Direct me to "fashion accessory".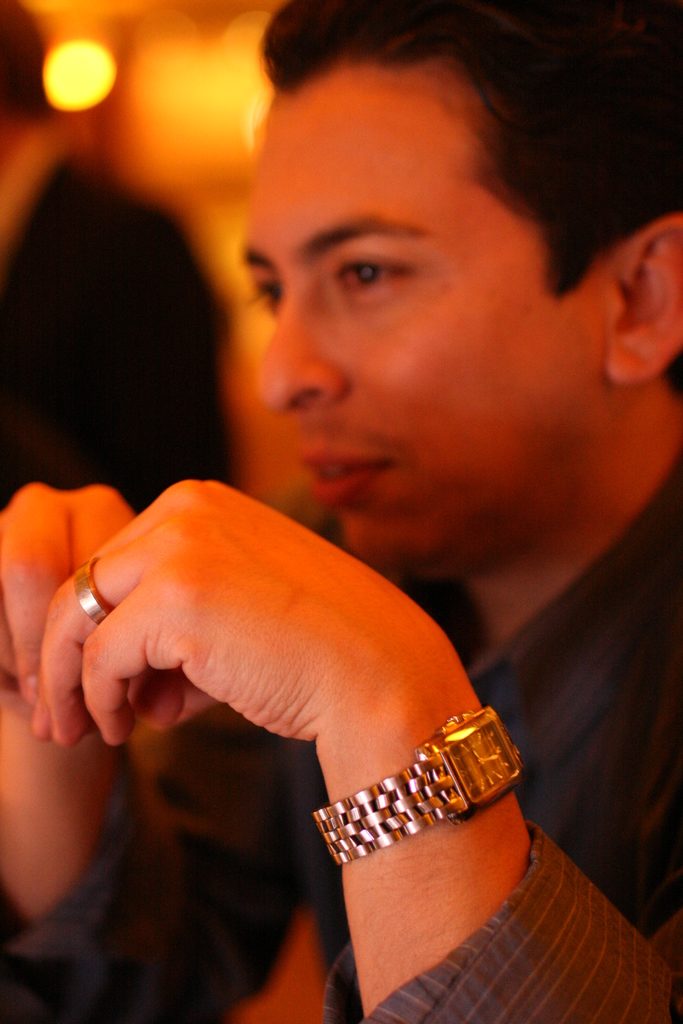
Direction: (x1=309, y1=698, x2=525, y2=865).
